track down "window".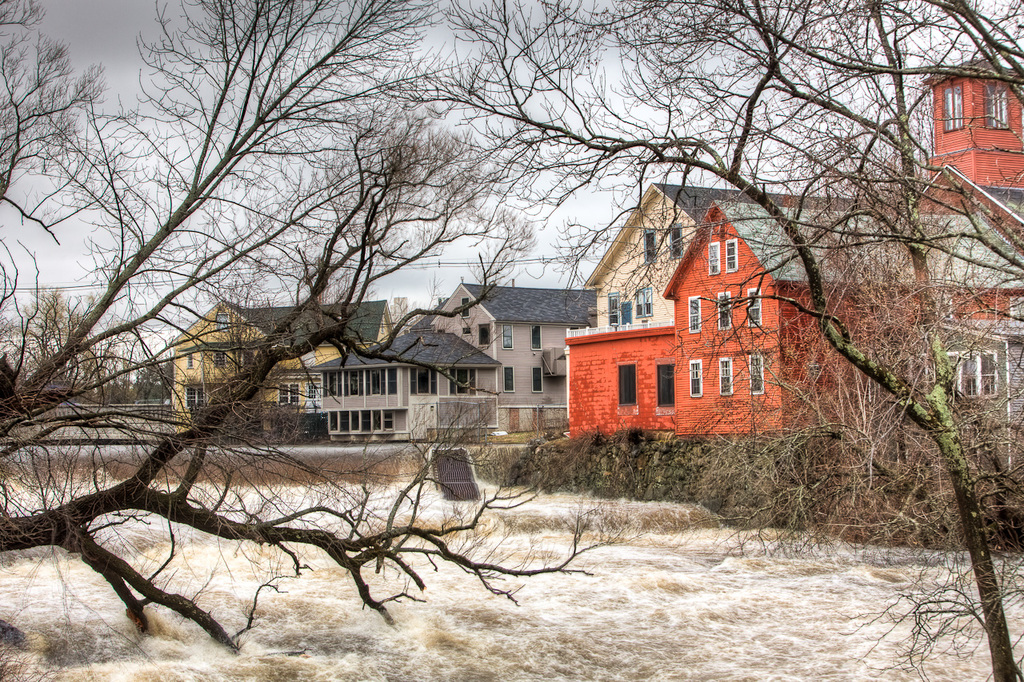
Tracked to crop(529, 322, 542, 352).
